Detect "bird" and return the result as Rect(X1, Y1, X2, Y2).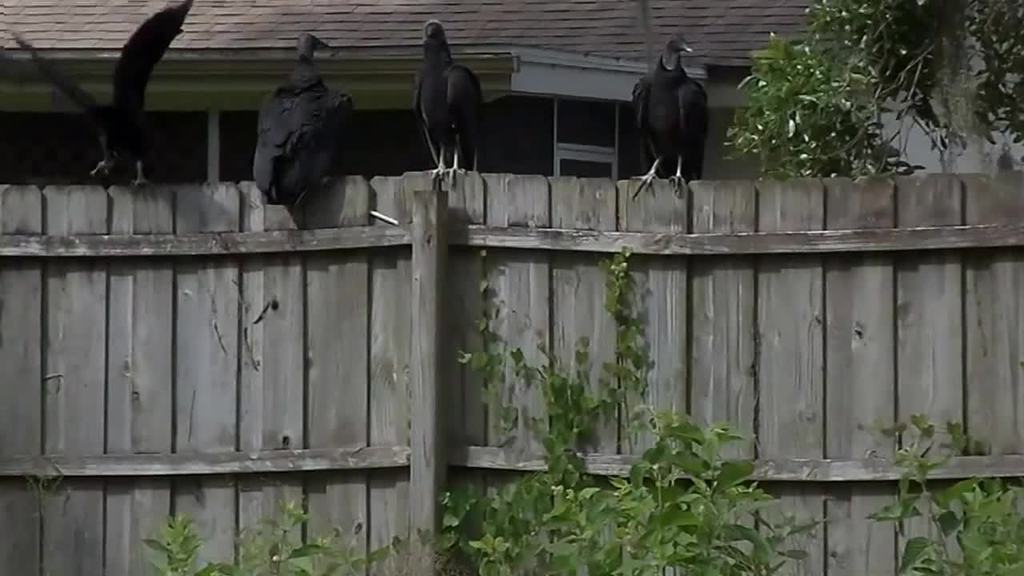
Rect(410, 23, 488, 174).
